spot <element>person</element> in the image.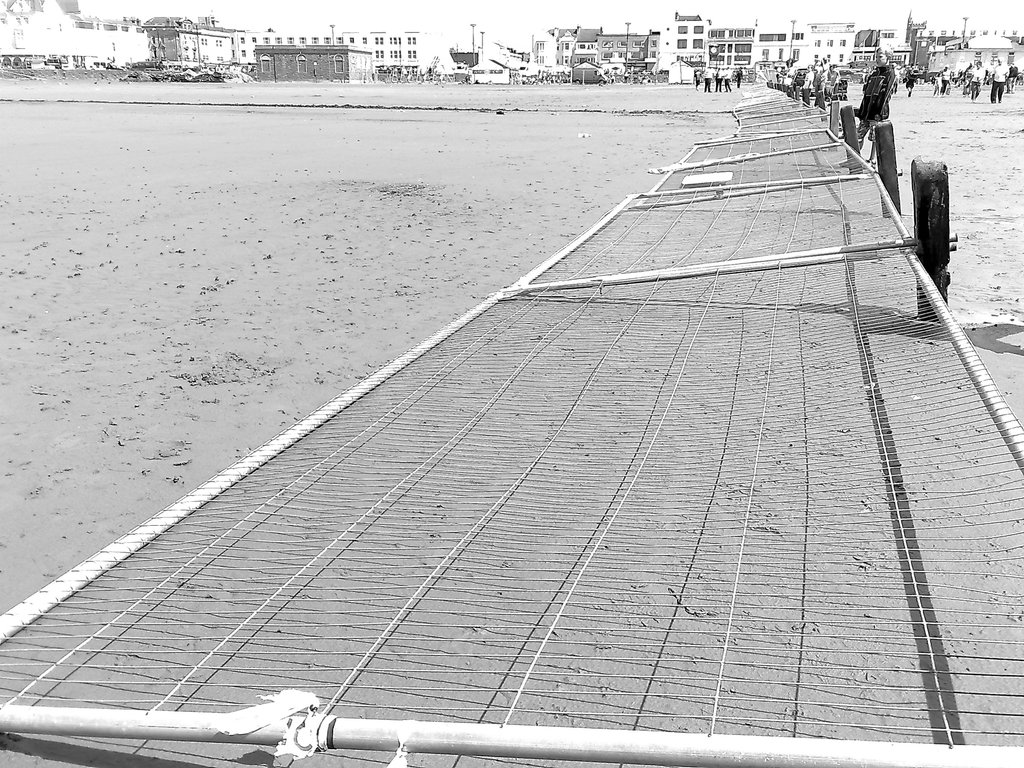
<element>person</element> found at <bbox>703, 66, 713, 93</bbox>.
